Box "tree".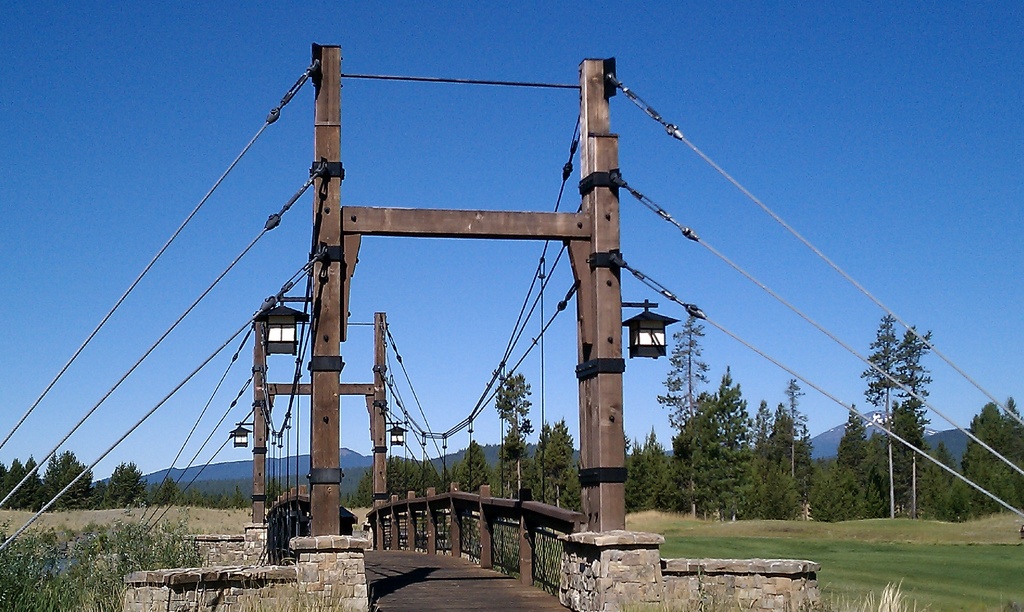
[744, 409, 800, 485].
